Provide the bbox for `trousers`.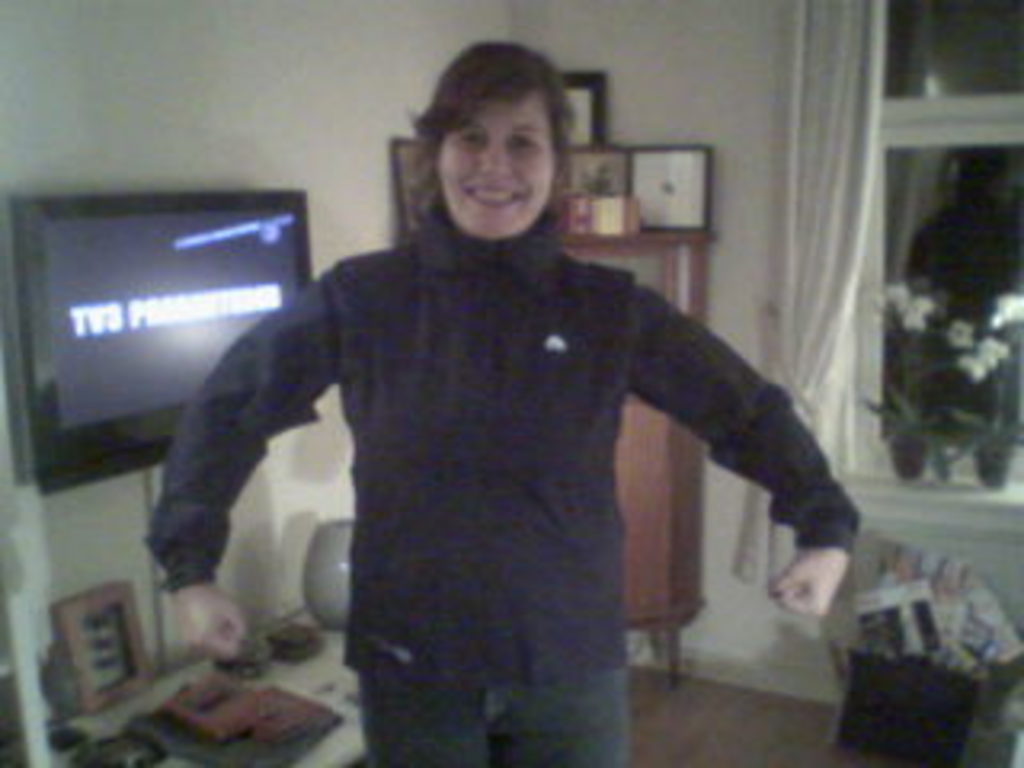
(x1=358, y1=653, x2=637, y2=765).
